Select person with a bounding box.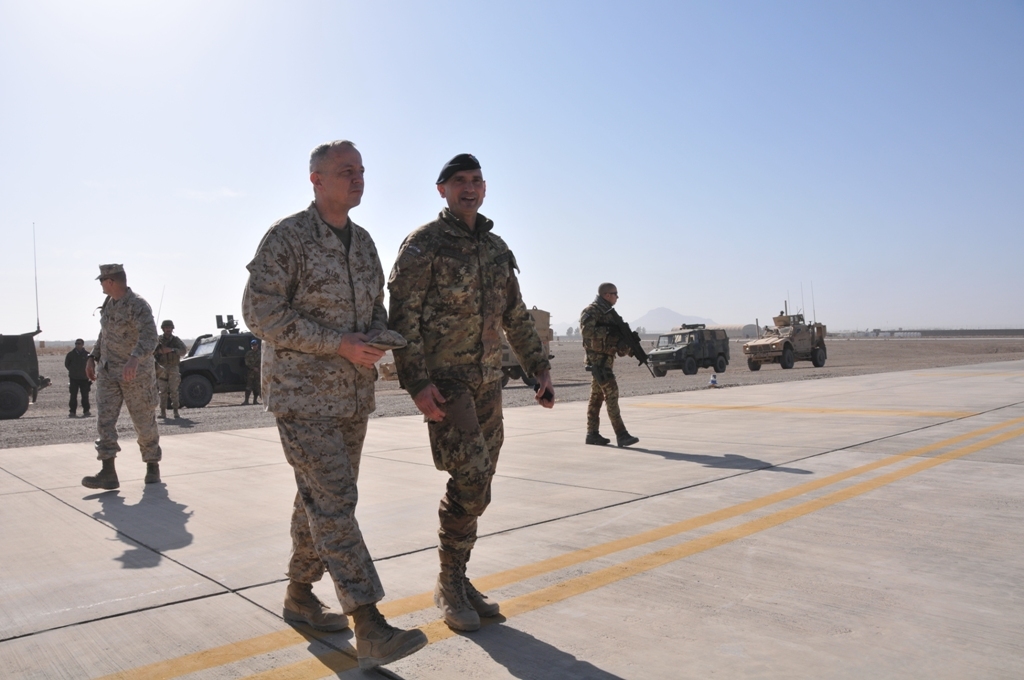
BBox(388, 149, 555, 632).
